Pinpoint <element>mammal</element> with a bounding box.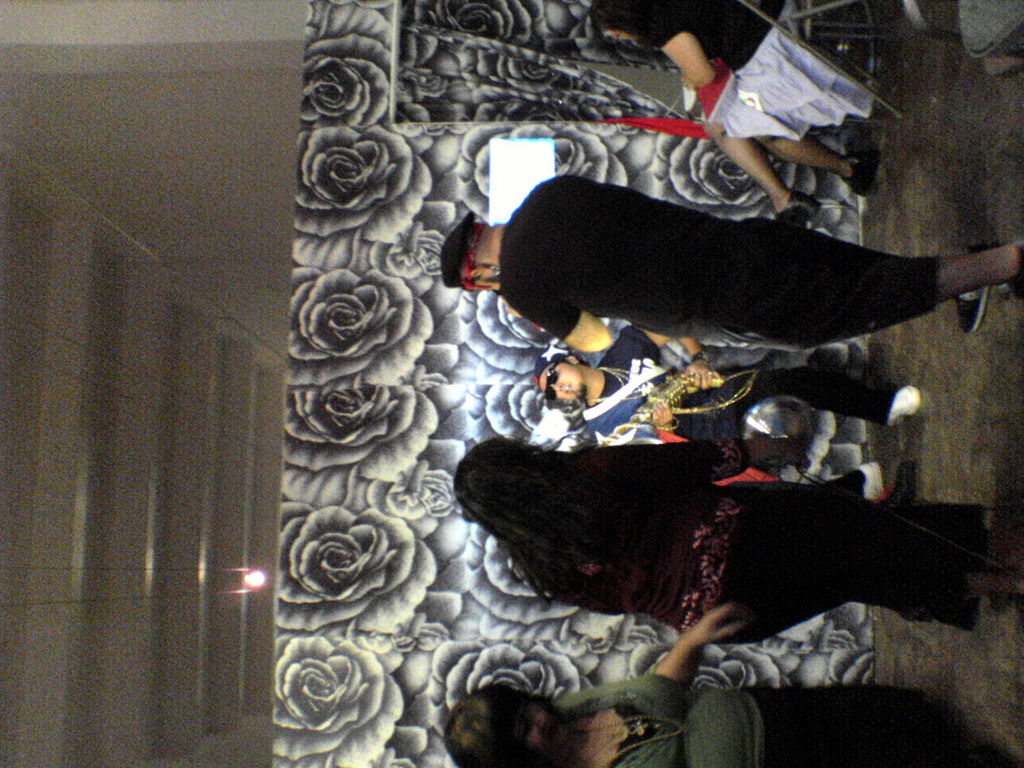
<bbox>584, 0, 874, 228</bbox>.
